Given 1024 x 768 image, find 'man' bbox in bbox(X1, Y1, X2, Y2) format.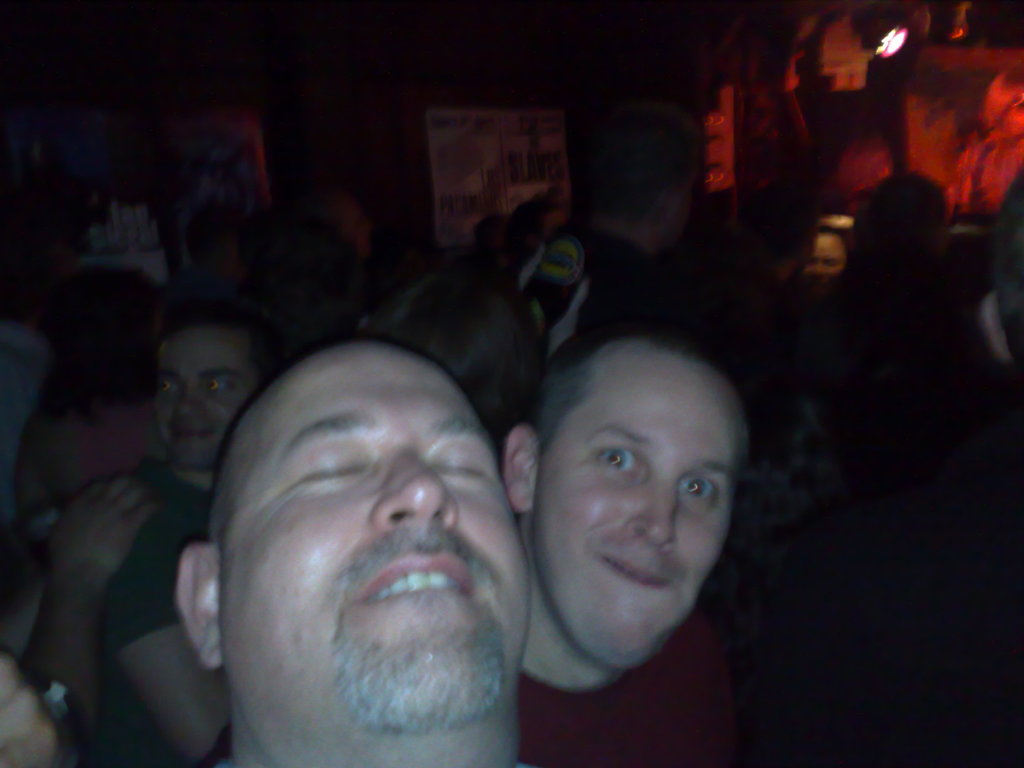
bbox(508, 101, 708, 383).
